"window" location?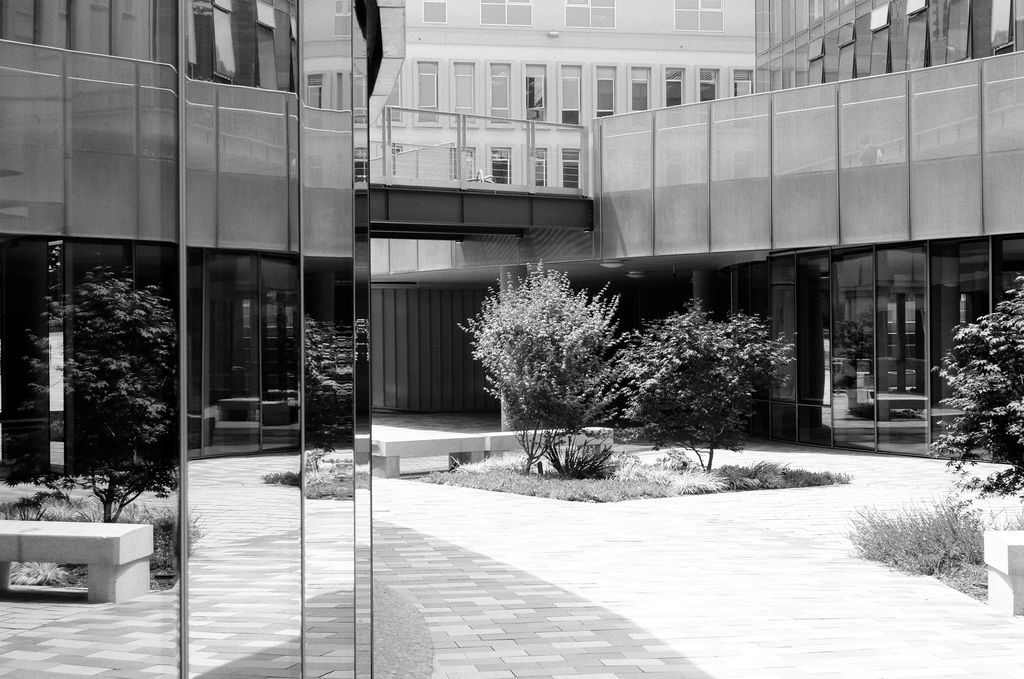
{"x1": 379, "y1": 70, "x2": 406, "y2": 124}
